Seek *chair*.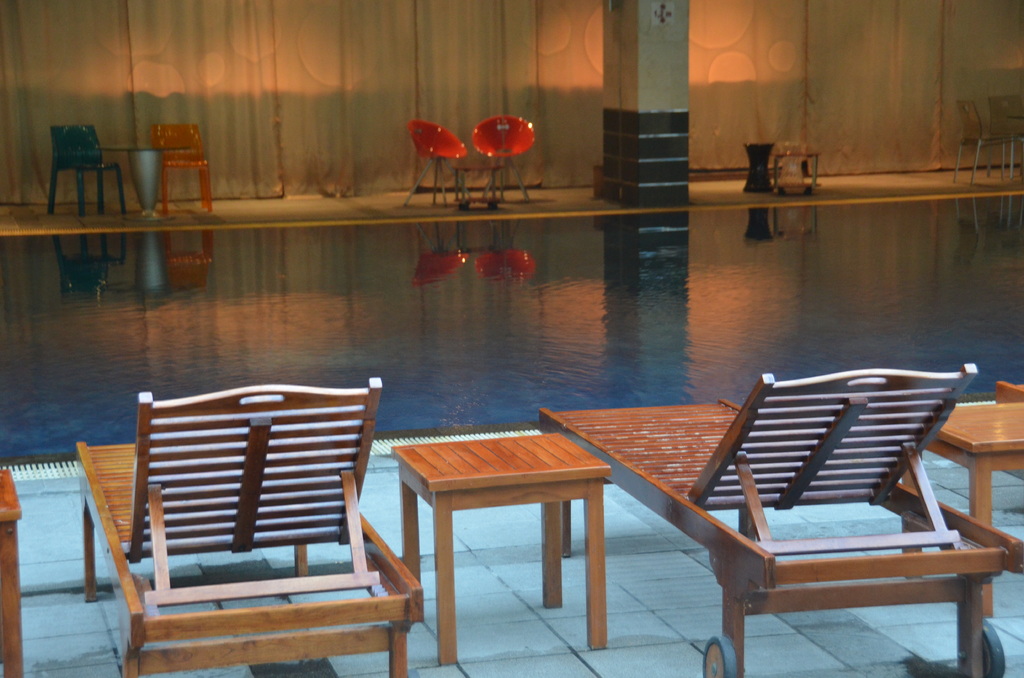
408, 118, 472, 205.
